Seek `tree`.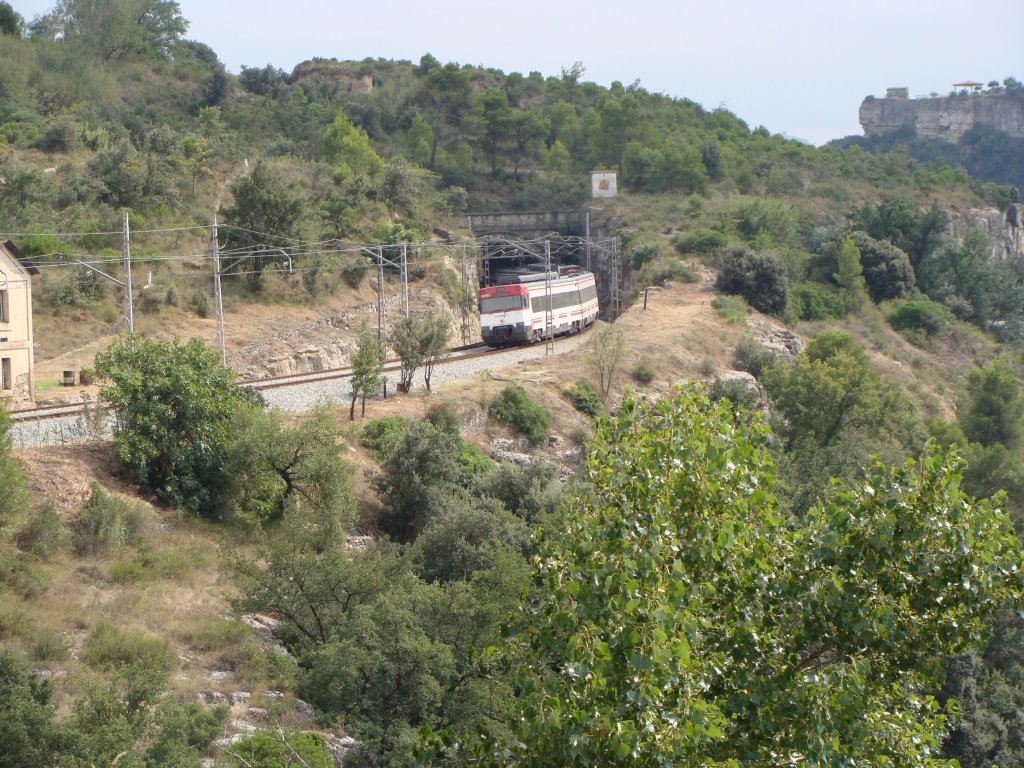
bbox=(342, 323, 386, 427).
